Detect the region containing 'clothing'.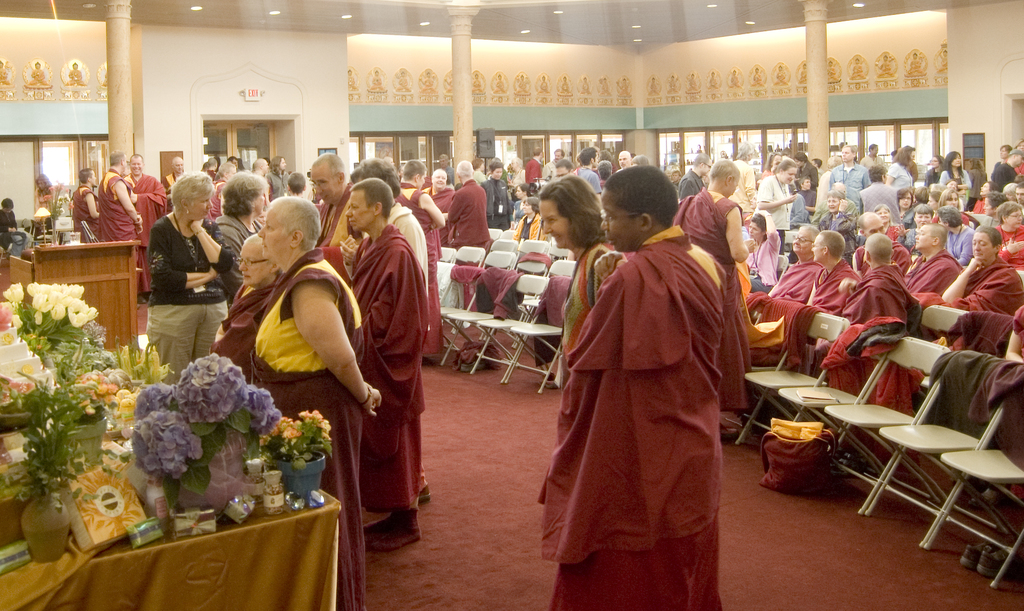
crop(316, 186, 350, 289).
